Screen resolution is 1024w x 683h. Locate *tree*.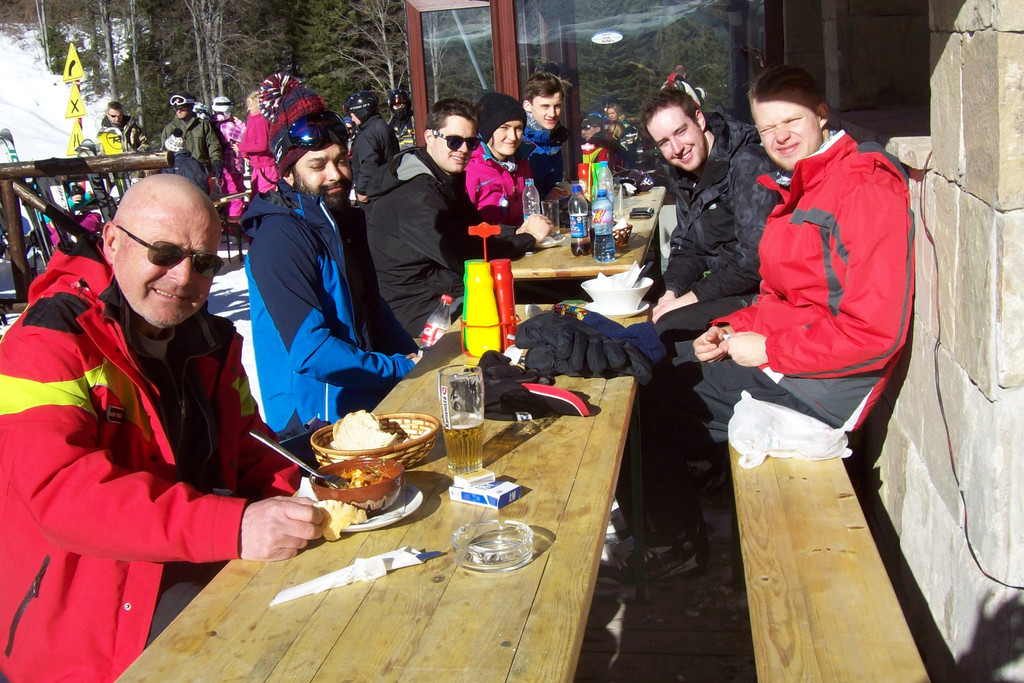
11/0/86/86.
